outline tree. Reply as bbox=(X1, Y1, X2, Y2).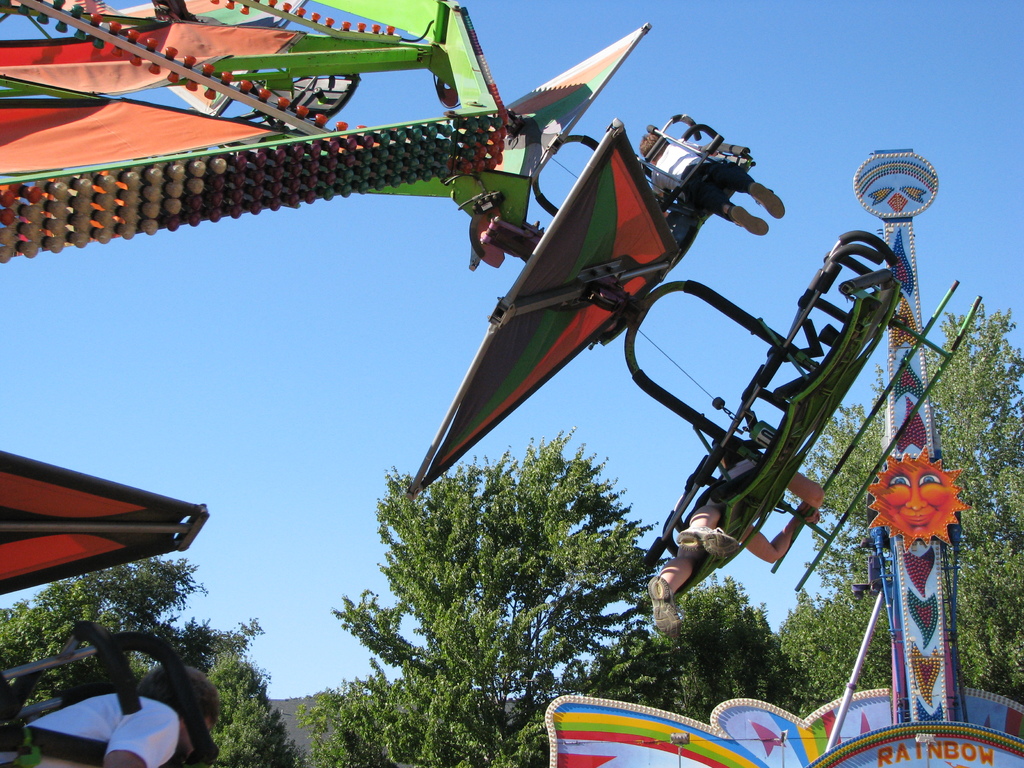
bbox=(0, 556, 264, 767).
